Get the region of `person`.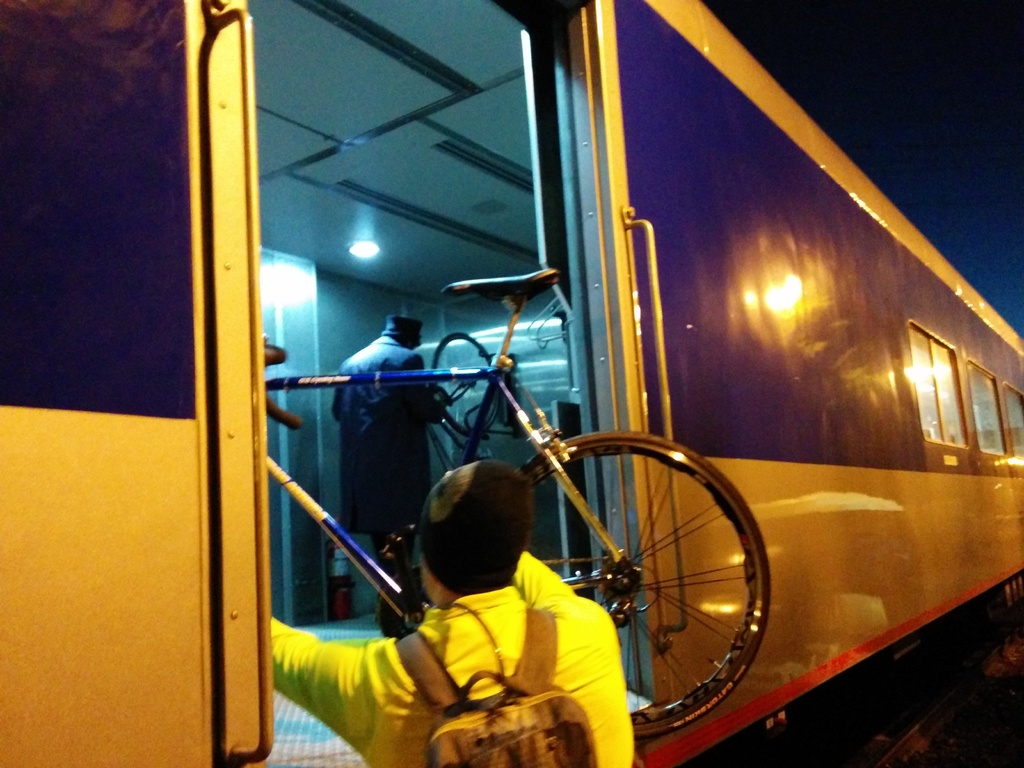
x1=271 y1=463 x2=630 y2=767.
